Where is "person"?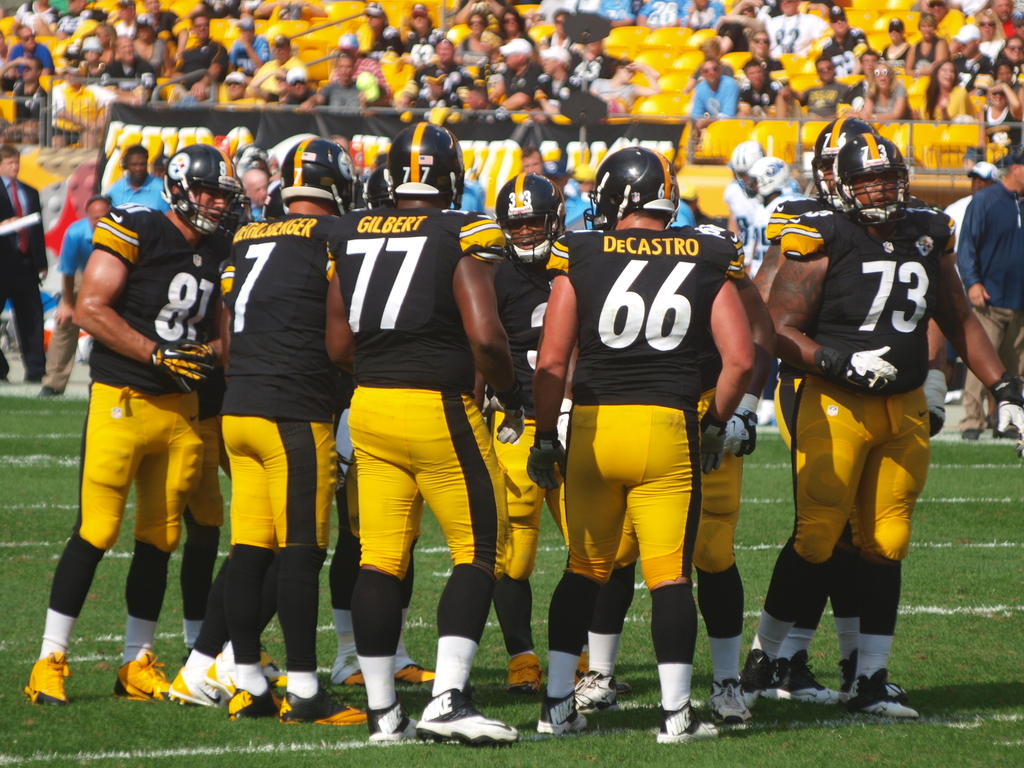
(956, 126, 1023, 444).
